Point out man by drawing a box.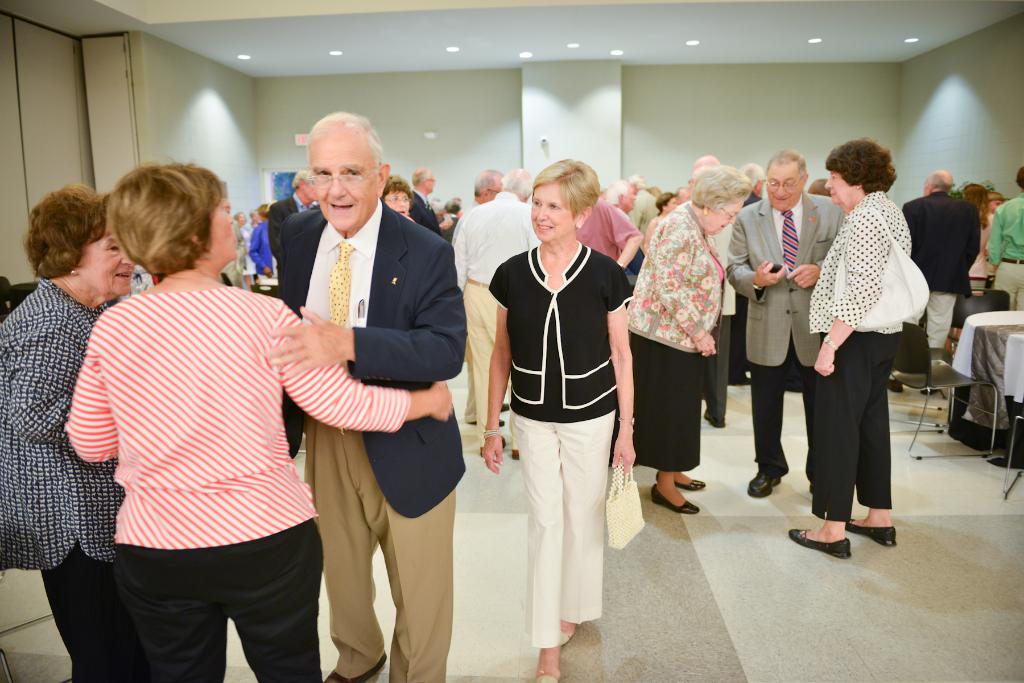
267 168 321 266.
